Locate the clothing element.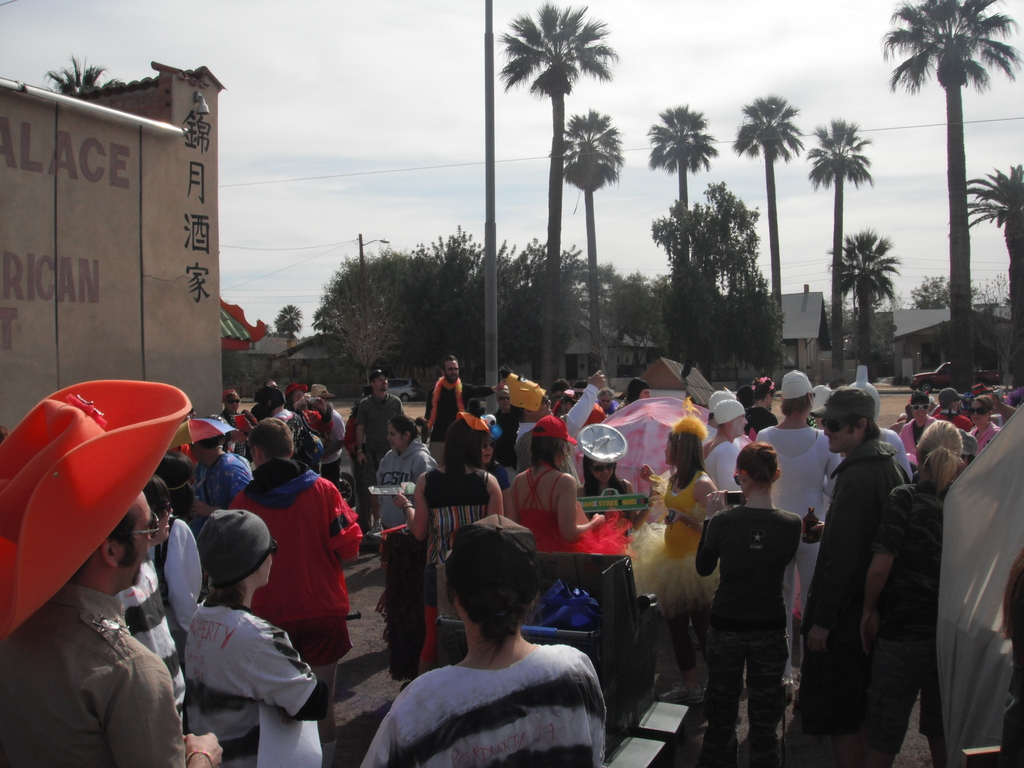
Element bbox: [695,468,813,748].
